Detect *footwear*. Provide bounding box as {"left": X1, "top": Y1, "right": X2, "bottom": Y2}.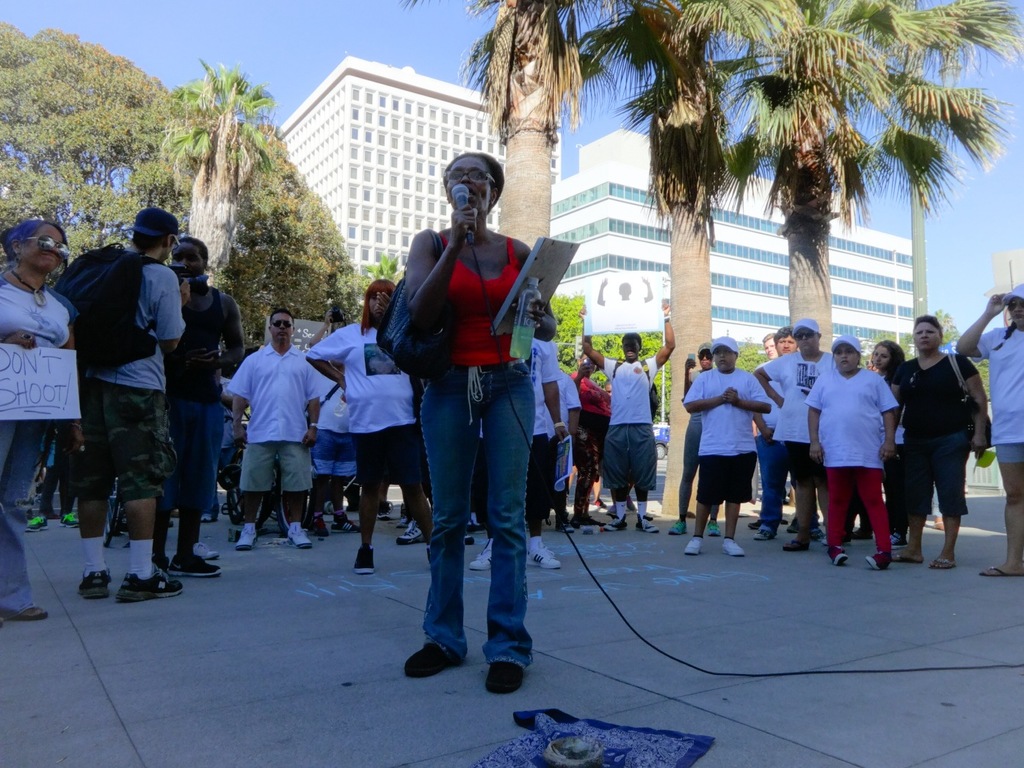
{"left": 402, "top": 642, "right": 460, "bottom": 678}.
